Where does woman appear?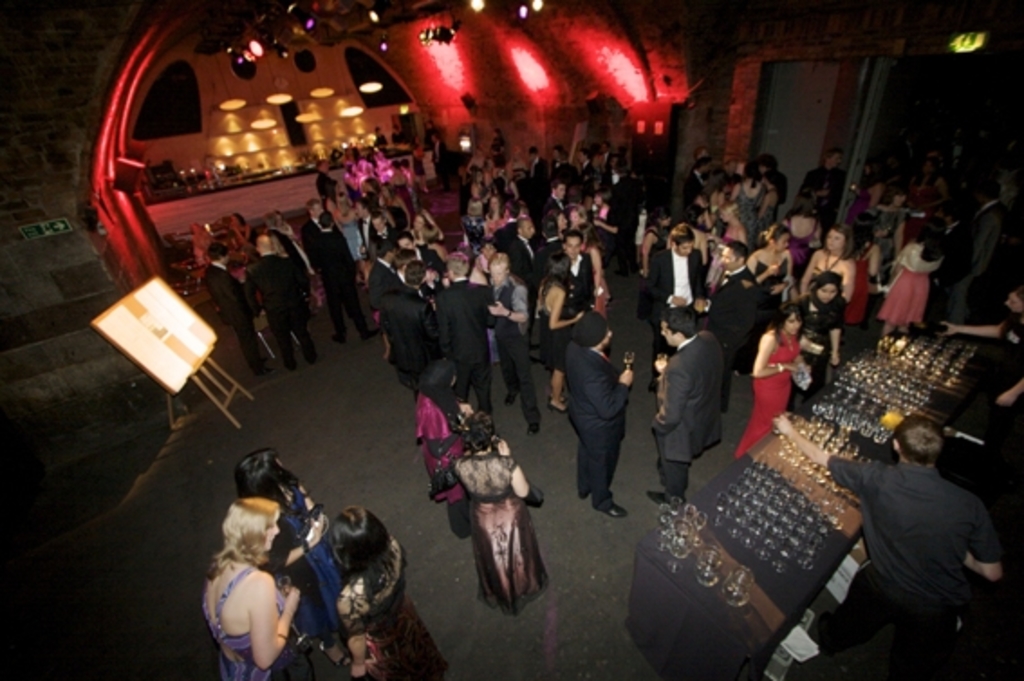
Appears at box=[439, 408, 540, 605].
